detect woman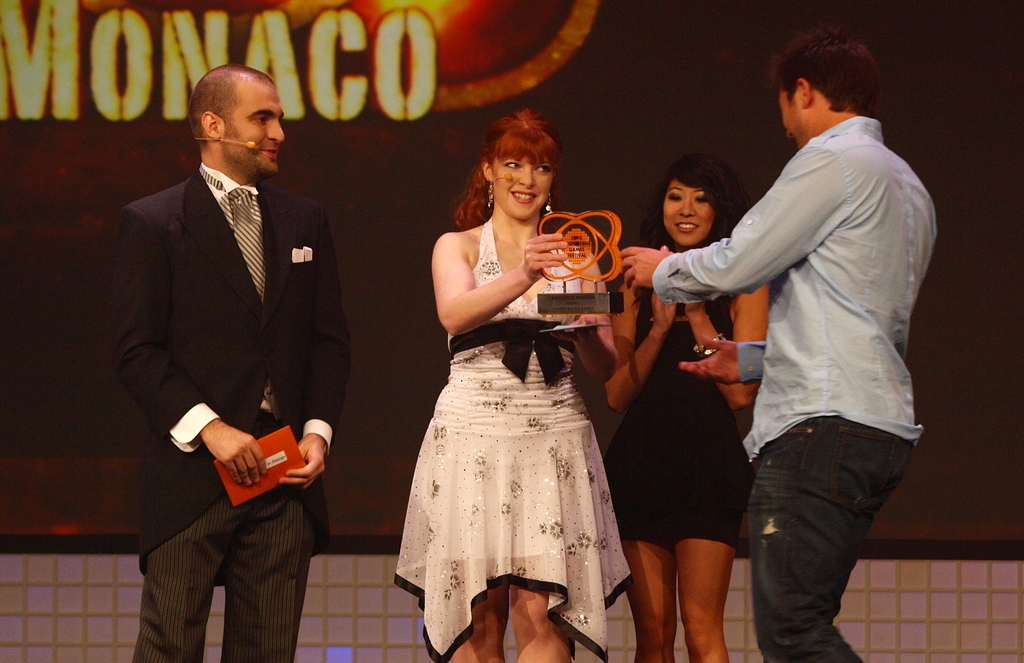
(x1=599, y1=156, x2=774, y2=662)
